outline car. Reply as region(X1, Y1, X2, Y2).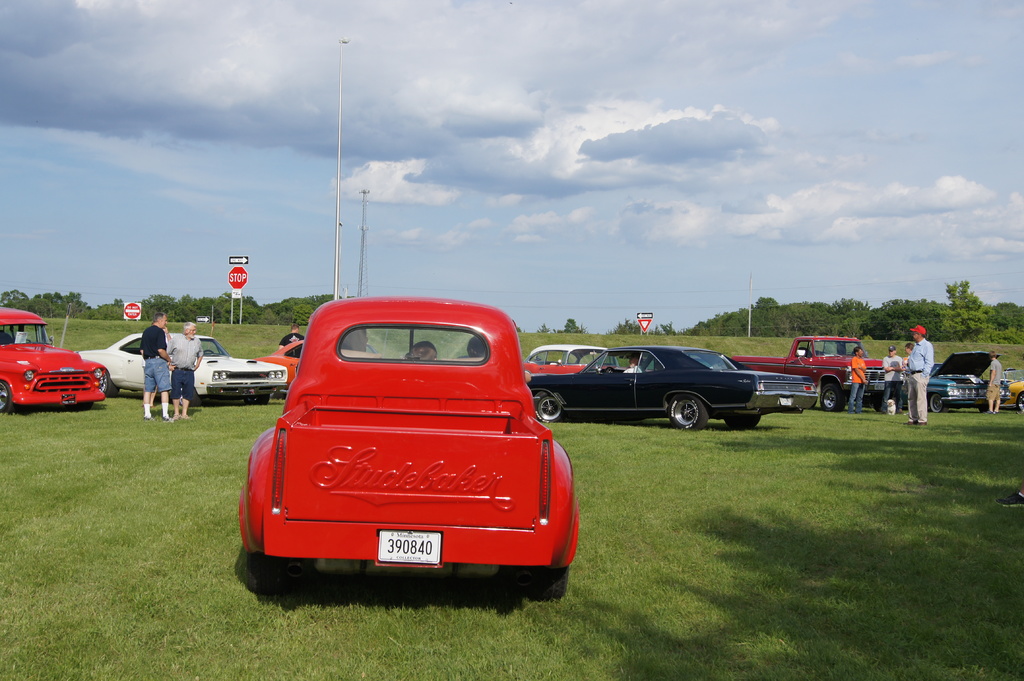
region(253, 328, 388, 397).
